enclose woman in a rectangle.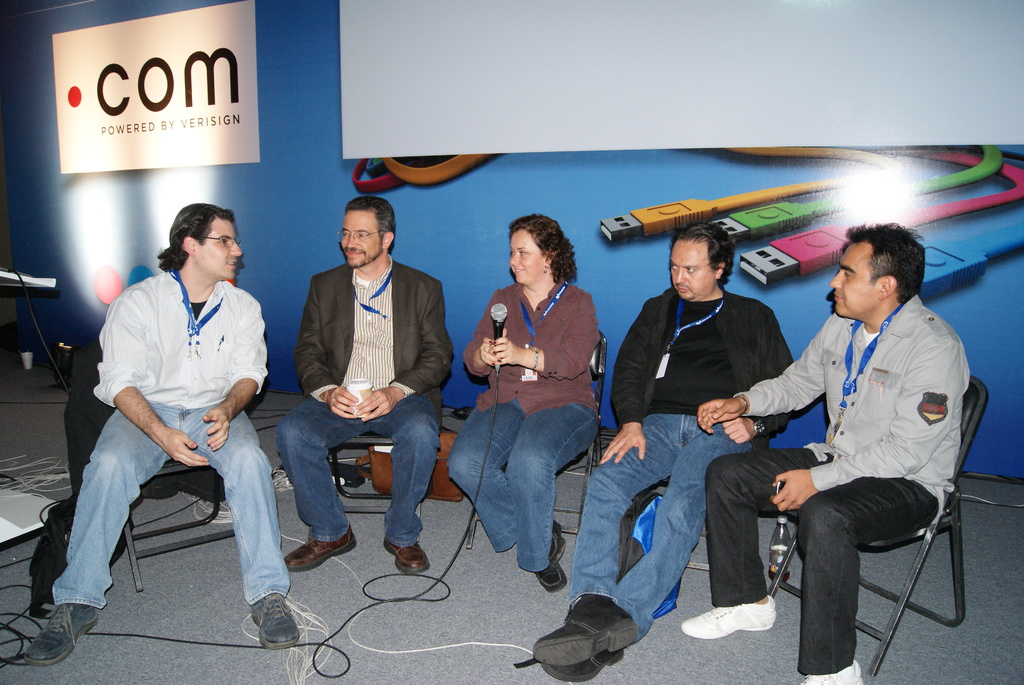
bbox=(448, 199, 622, 602).
